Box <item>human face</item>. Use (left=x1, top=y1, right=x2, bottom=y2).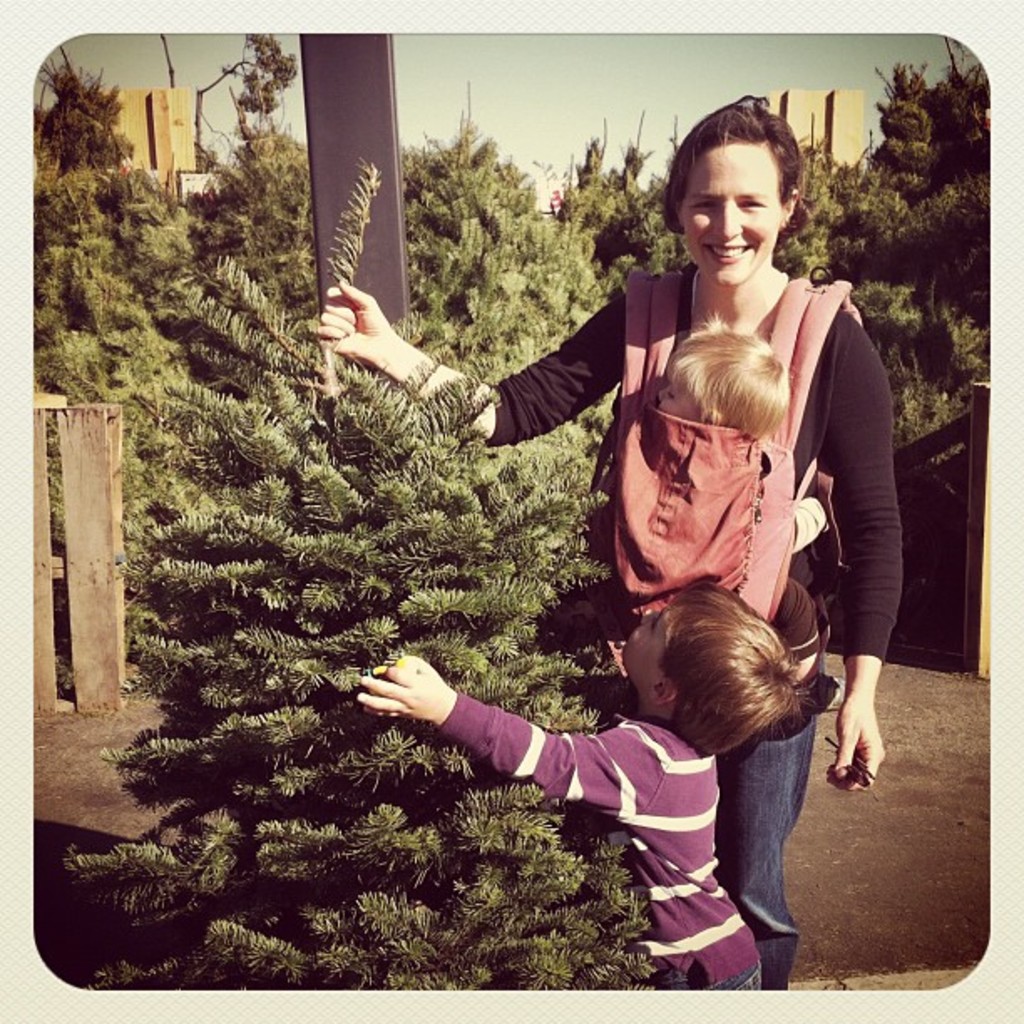
(left=659, top=368, right=701, bottom=427).
